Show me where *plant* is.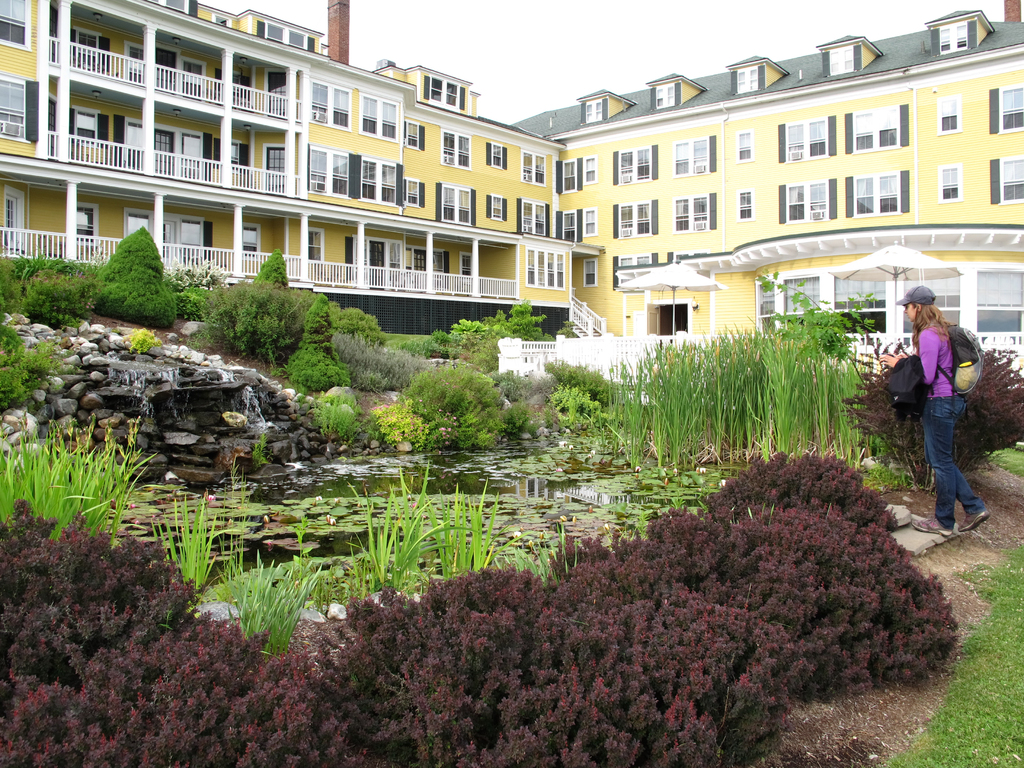
*plant* is at 546/352/616/436.
